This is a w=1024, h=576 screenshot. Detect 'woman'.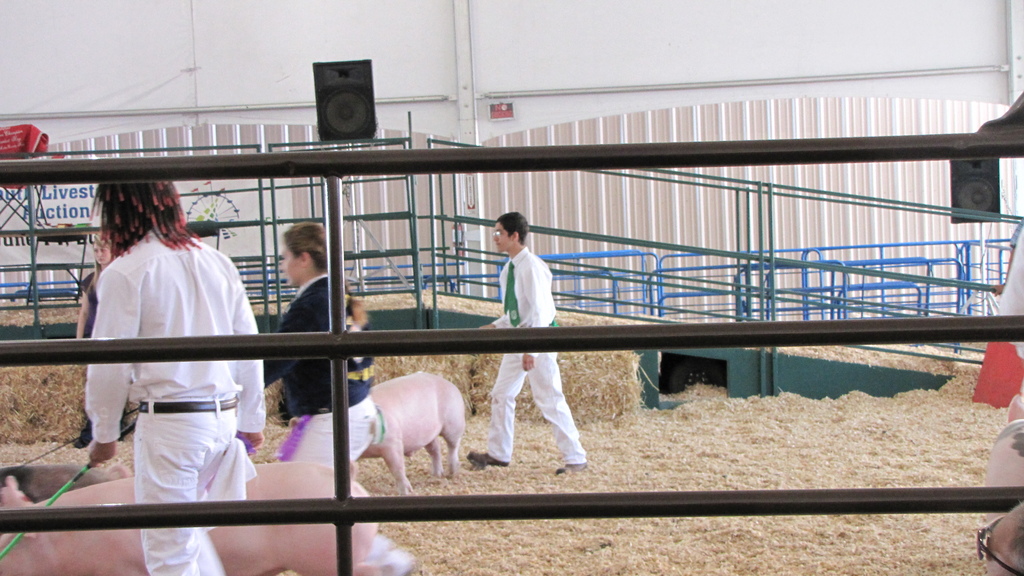
<bbox>259, 215, 378, 473</bbox>.
